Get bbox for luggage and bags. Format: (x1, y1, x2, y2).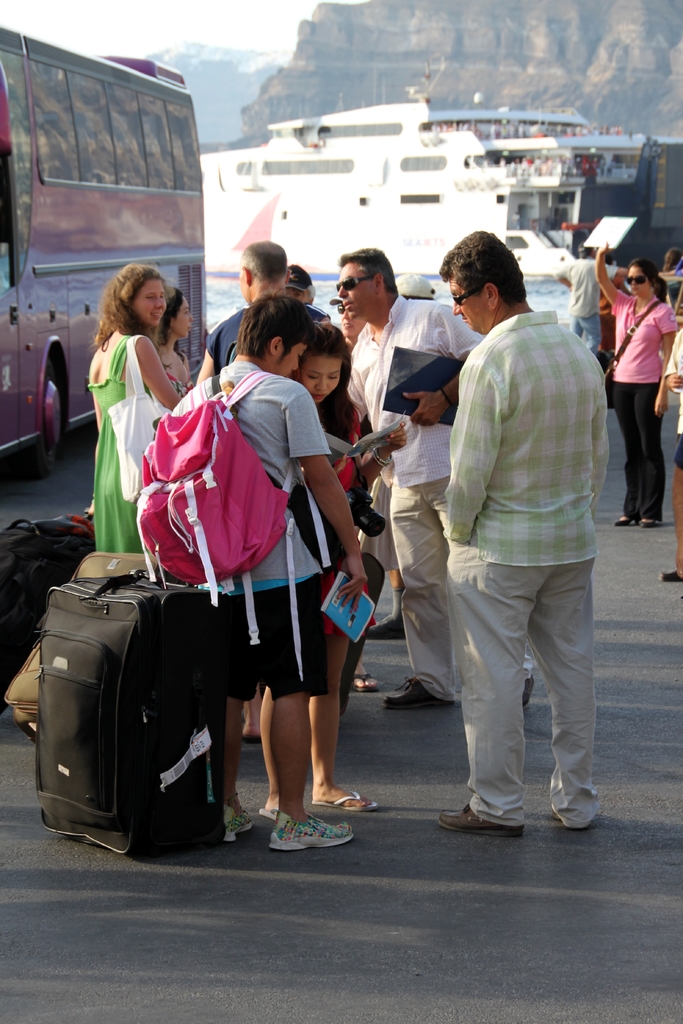
(134, 366, 308, 683).
